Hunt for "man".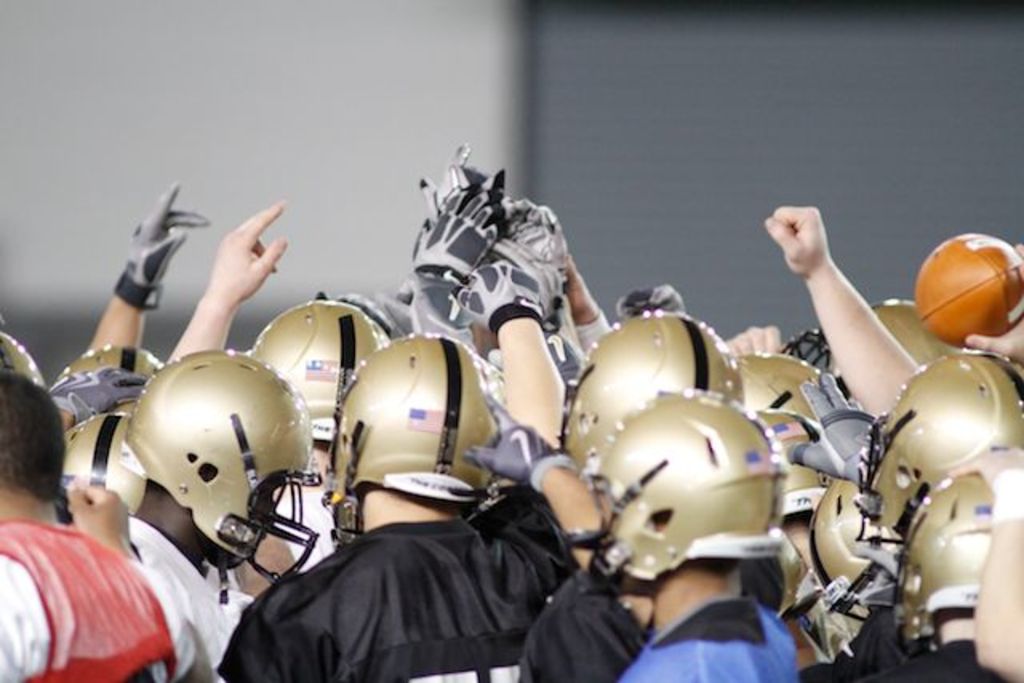
Hunted down at [left=0, top=369, right=174, bottom=681].
